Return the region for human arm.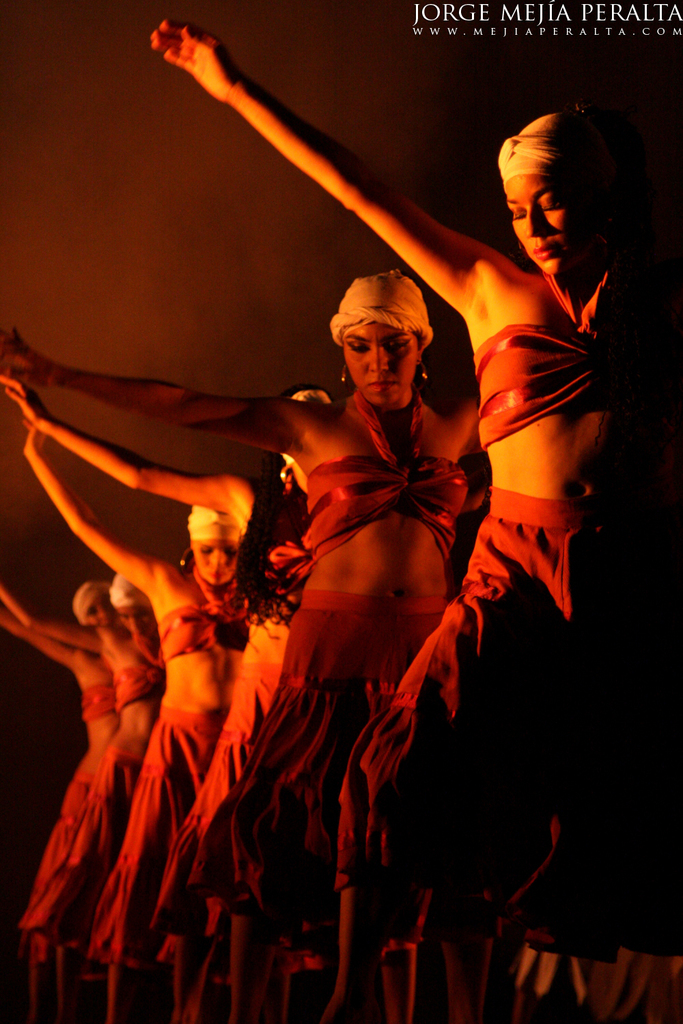
box(0, 373, 249, 518).
